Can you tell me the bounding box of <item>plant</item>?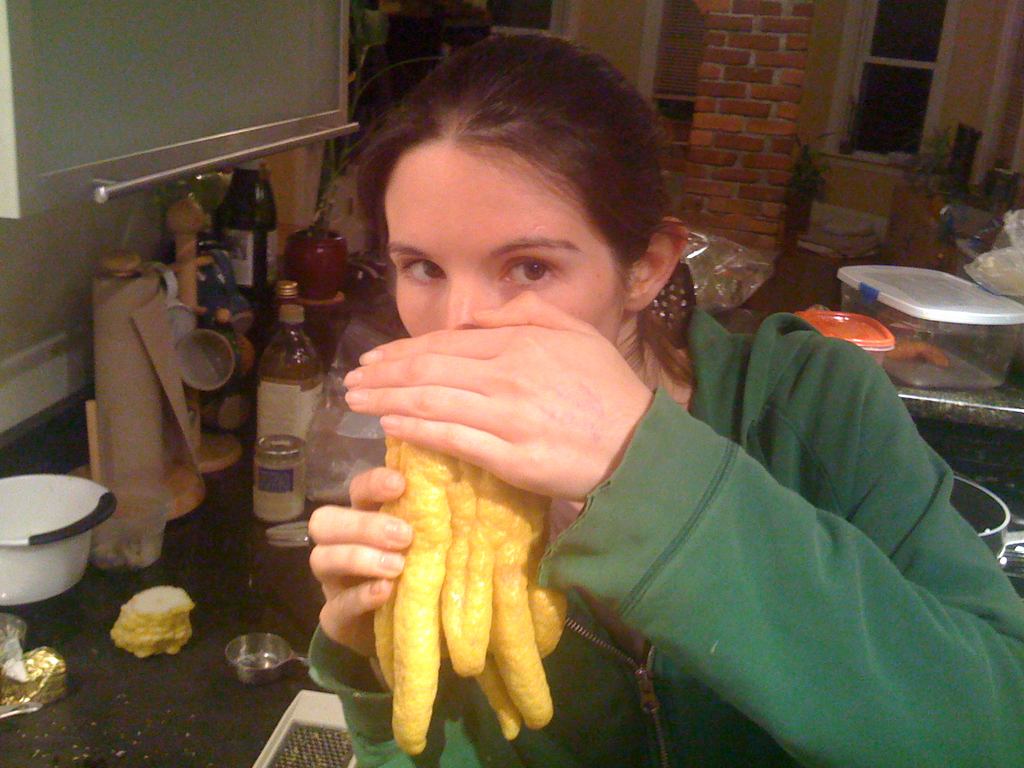
[x1=309, y1=0, x2=461, y2=221].
